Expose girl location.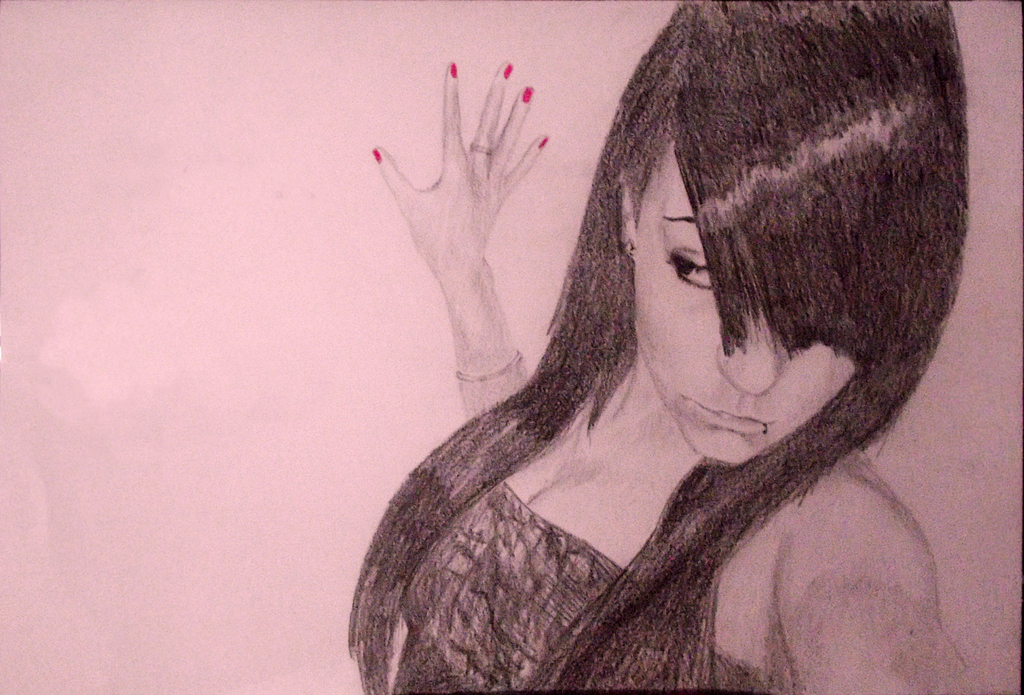
Exposed at {"left": 348, "top": 0, "right": 968, "bottom": 692}.
